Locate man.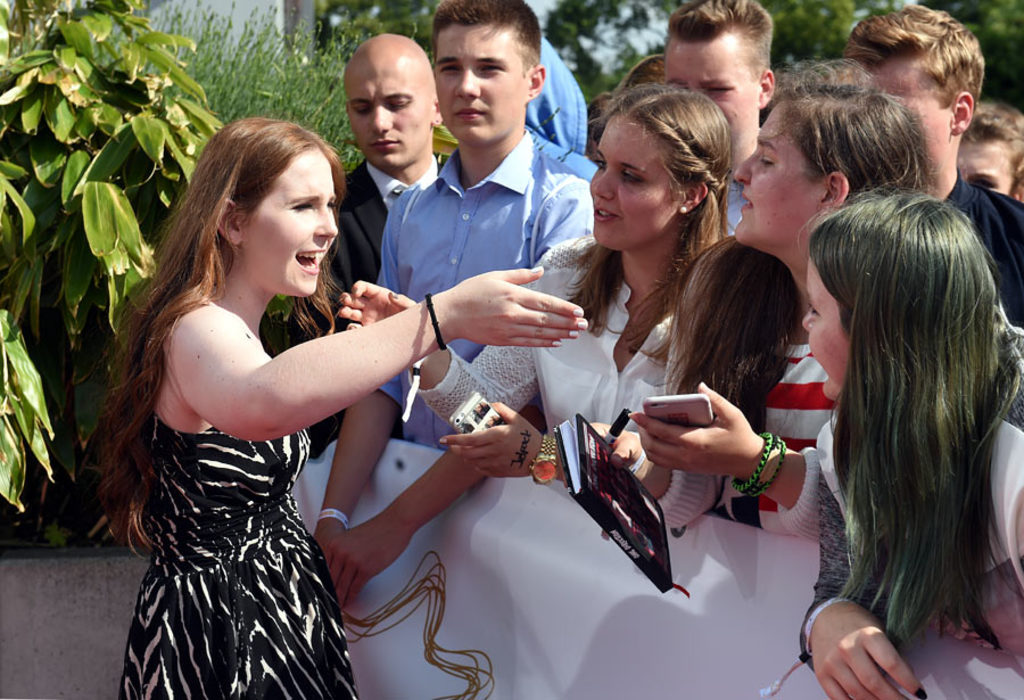
Bounding box: bbox(305, 1, 612, 592).
